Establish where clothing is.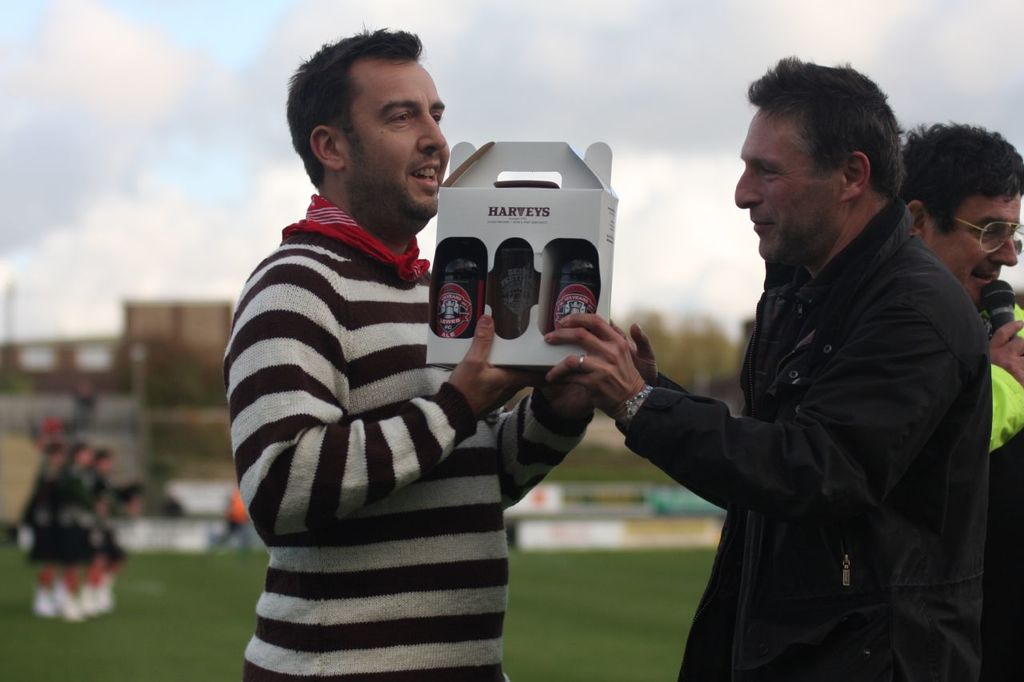
Established at box(621, 209, 999, 677).
